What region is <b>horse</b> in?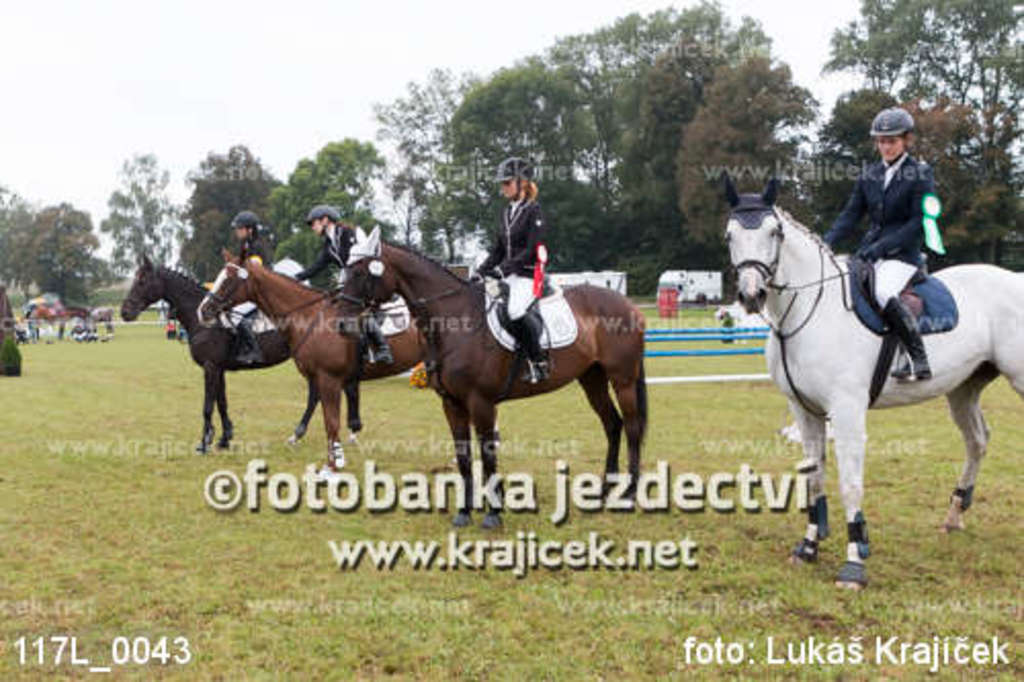
pyautogui.locateOnScreen(193, 240, 436, 473).
